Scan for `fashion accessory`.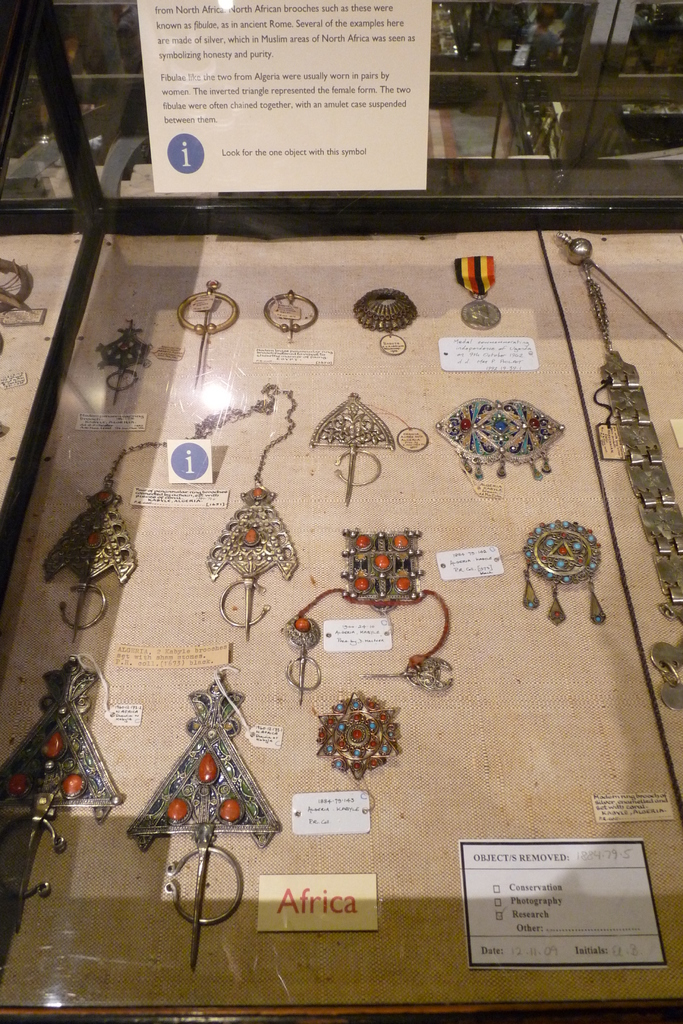
Scan result: <bbox>267, 293, 324, 337</bbox>.
